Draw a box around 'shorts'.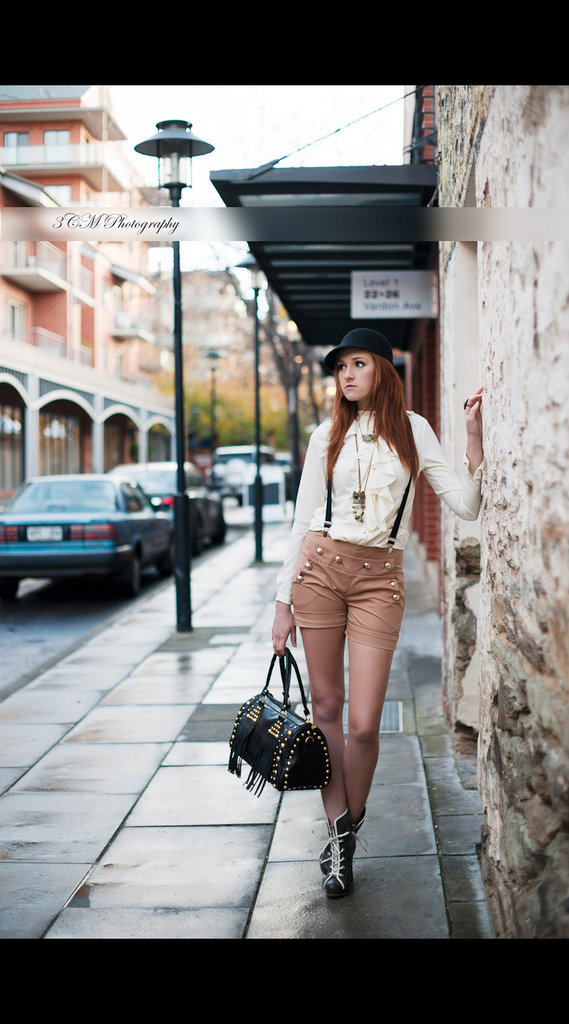
left=276, top=555, right=422, bottom=656.
